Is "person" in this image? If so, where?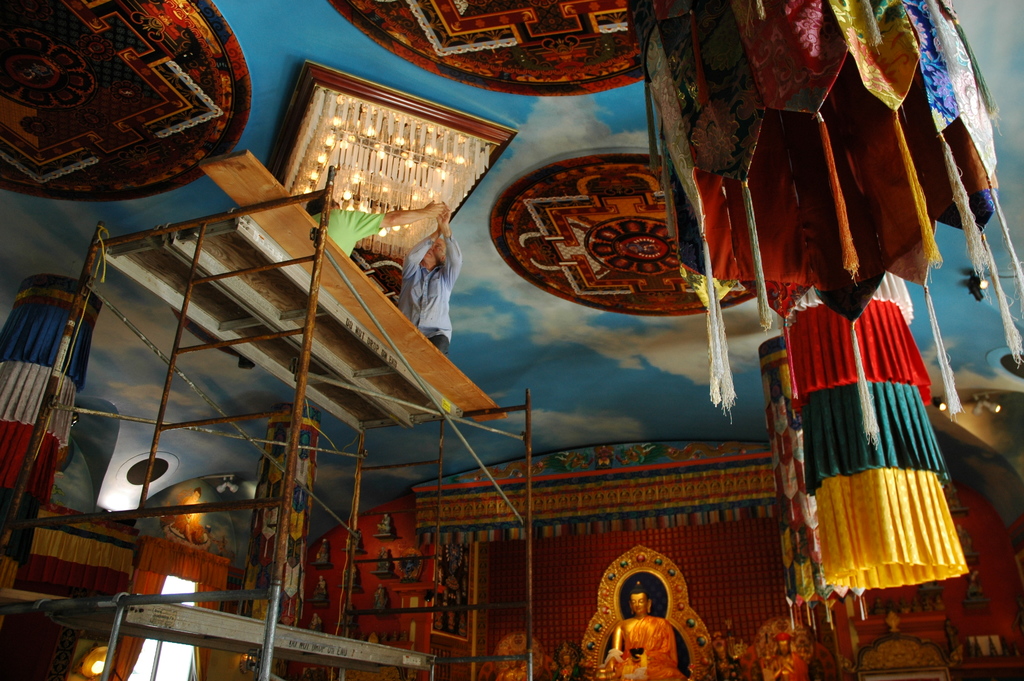
Yes, at x1=584, y1=586, x2=679, y2=680.
